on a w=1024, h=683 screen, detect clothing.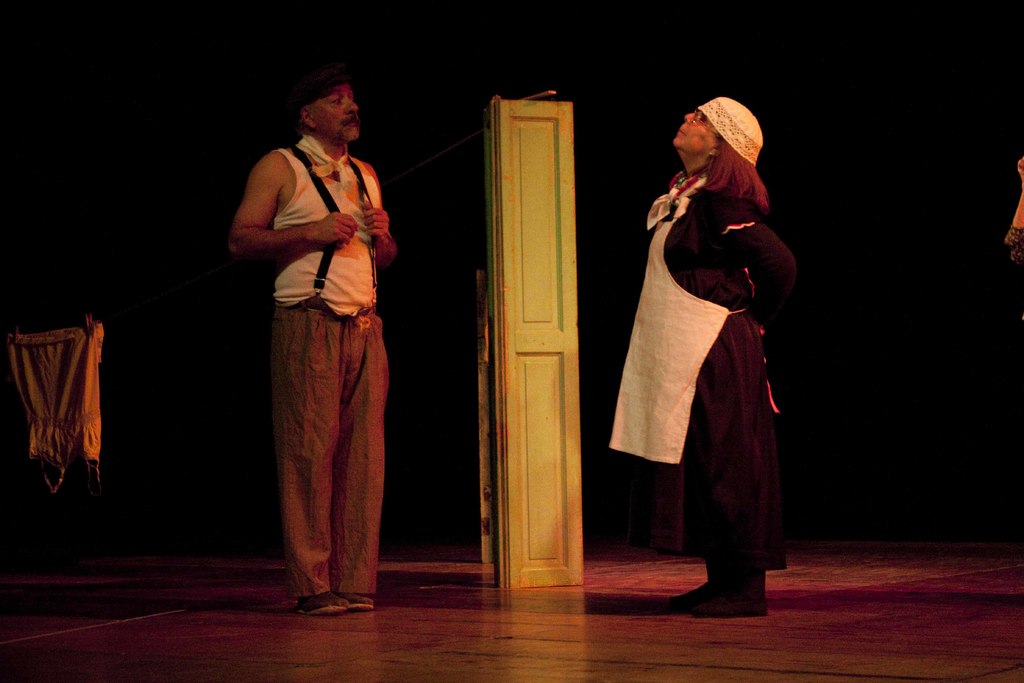
266:133:386:604.
